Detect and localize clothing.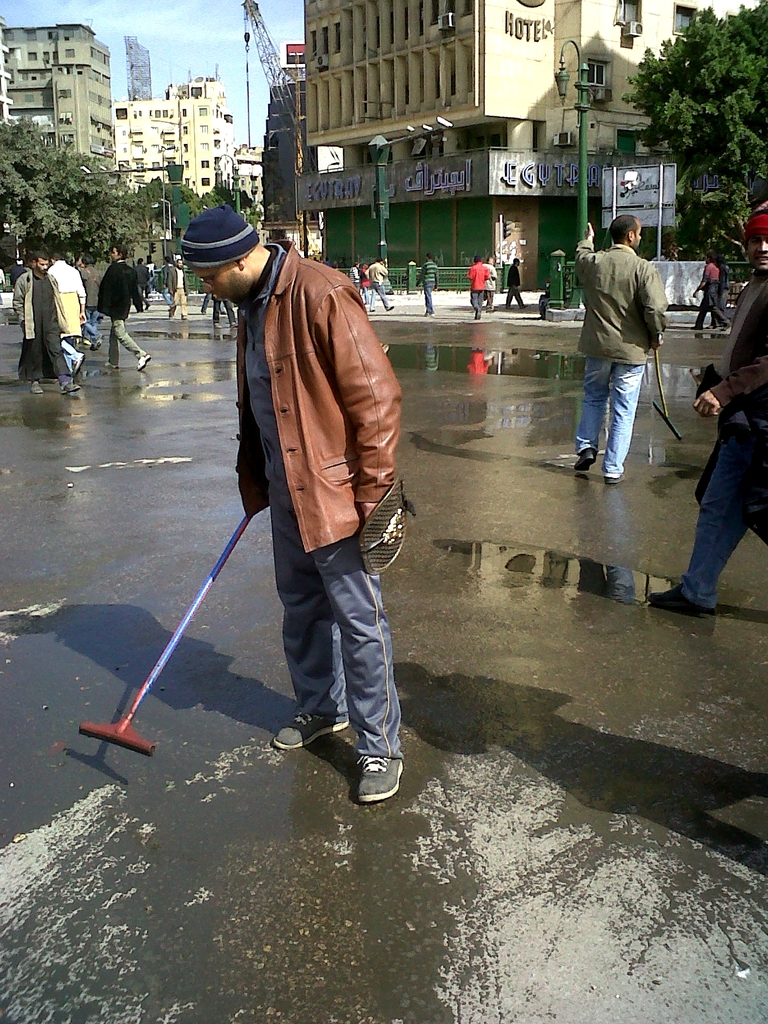
Localized at crop(469, 260, 486, 300).
